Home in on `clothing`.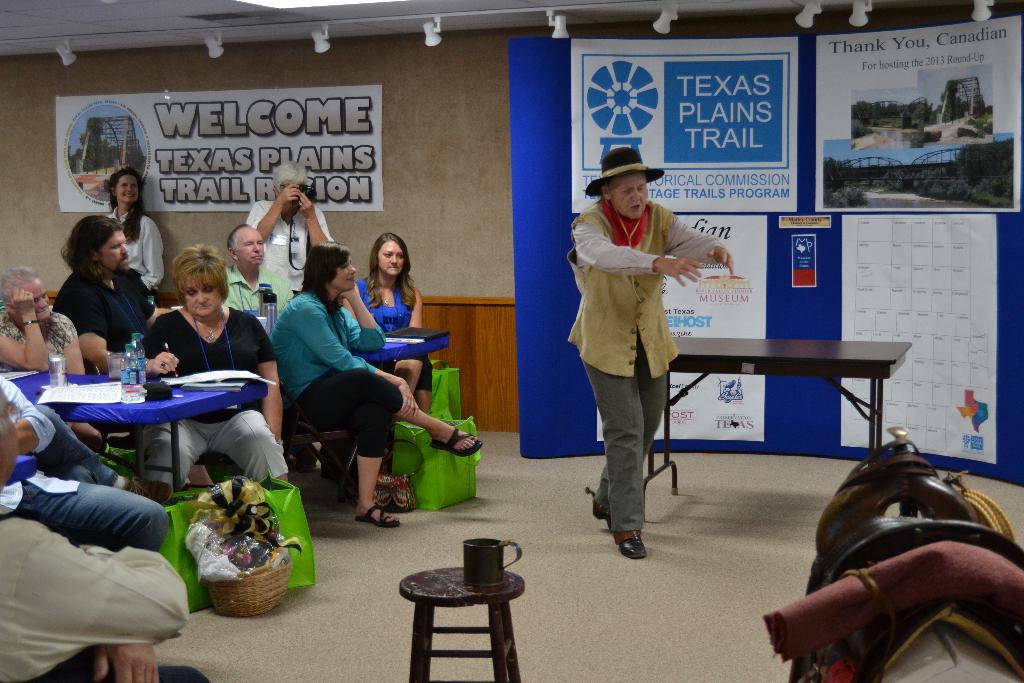
Homed in at <box>100,209,166,288</box>.
